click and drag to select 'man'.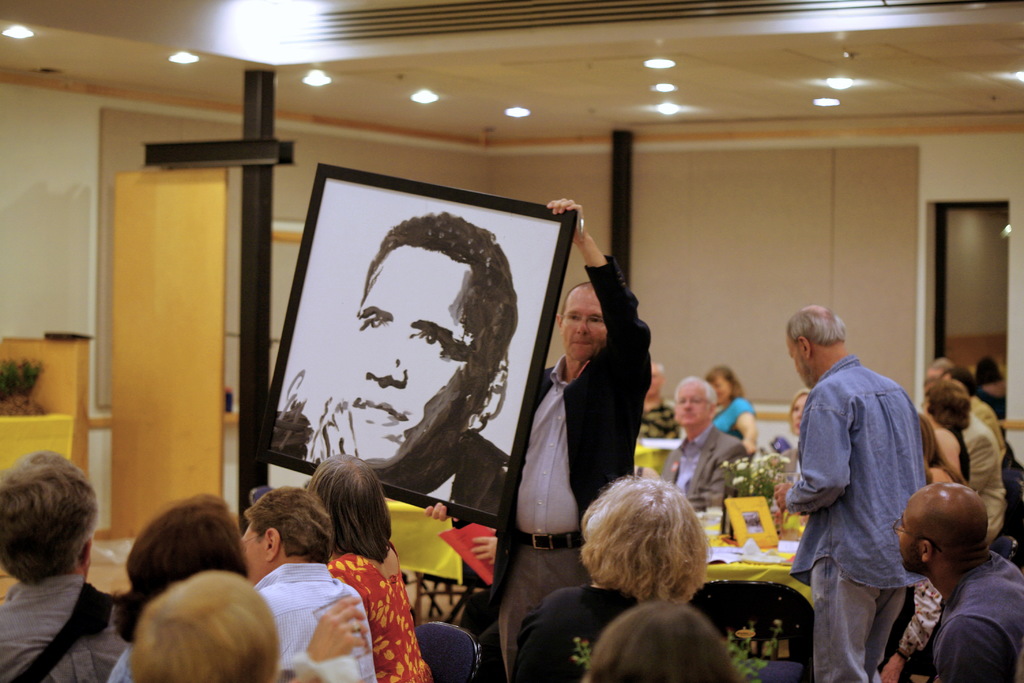
Selection: (0,446,136,682).
